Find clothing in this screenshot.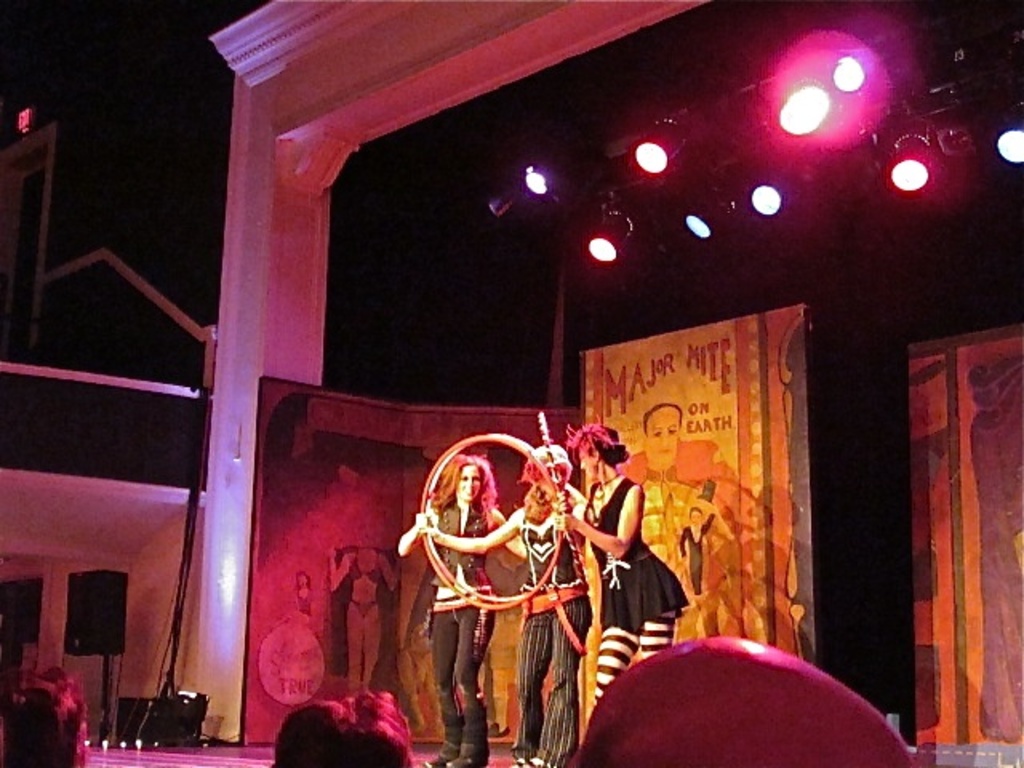
The bounding box for clothing is rect(590, 477, 686, 710).
